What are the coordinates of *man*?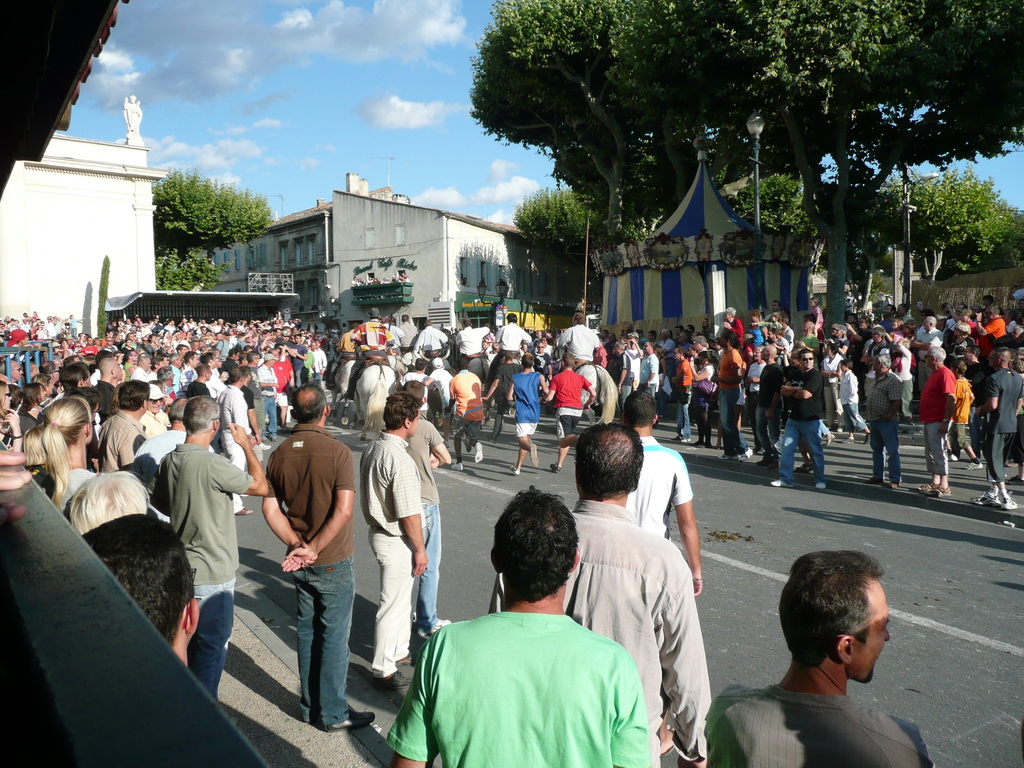
l=915, t=342, r=956, b=503.
